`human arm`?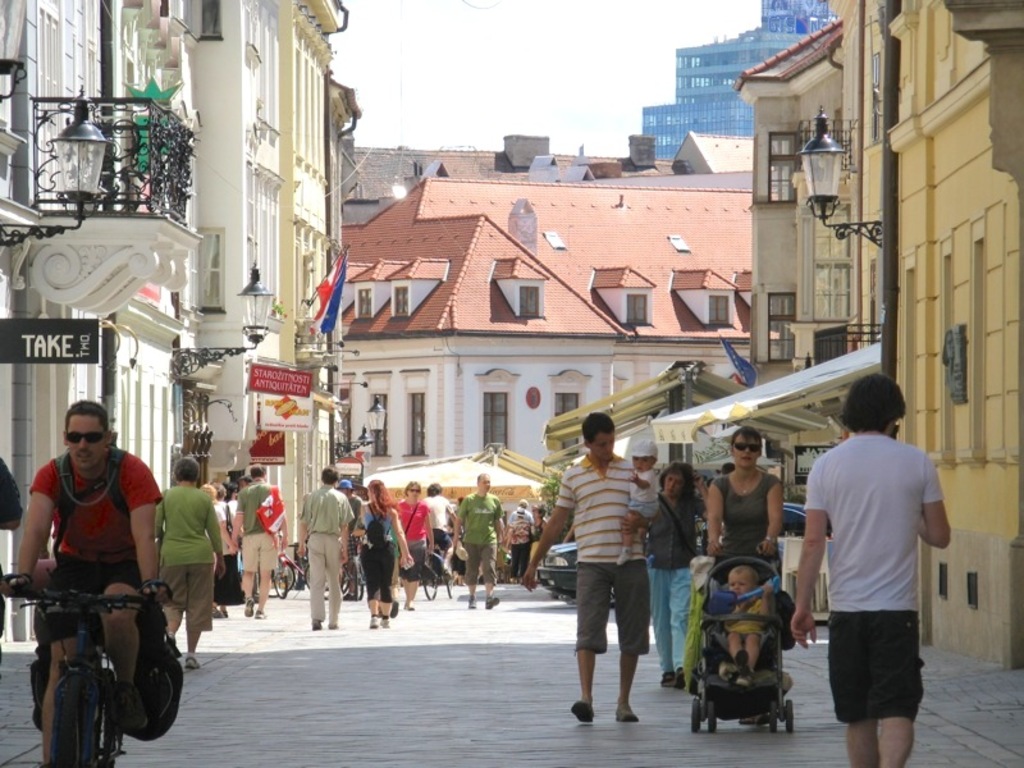
BBox(627, 475, 653, 495)
